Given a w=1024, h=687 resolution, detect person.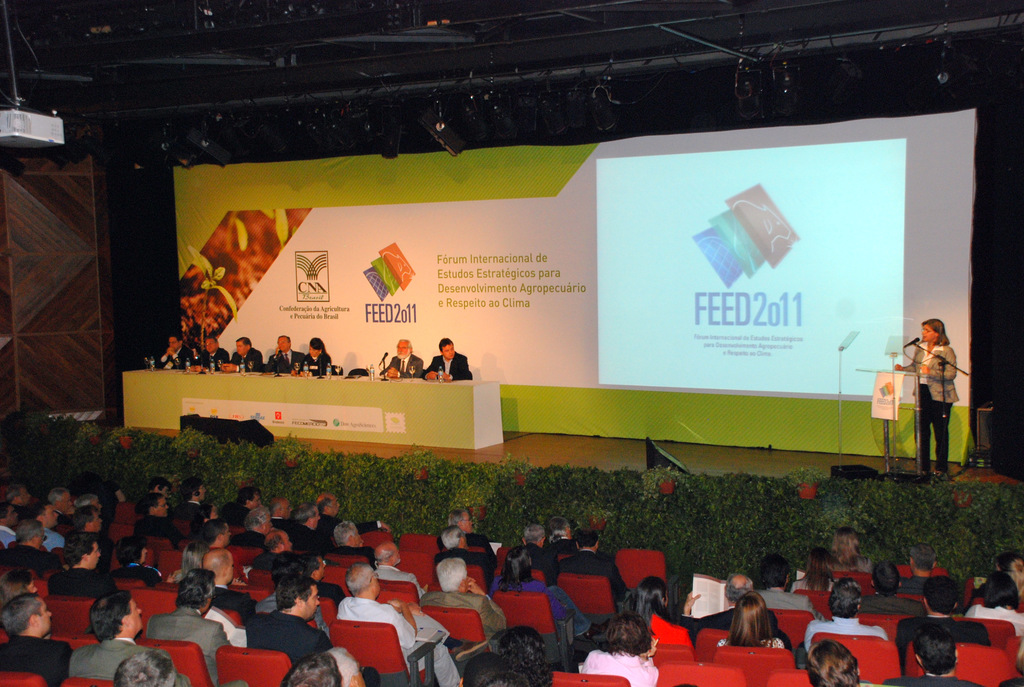
431 557 506 651.
